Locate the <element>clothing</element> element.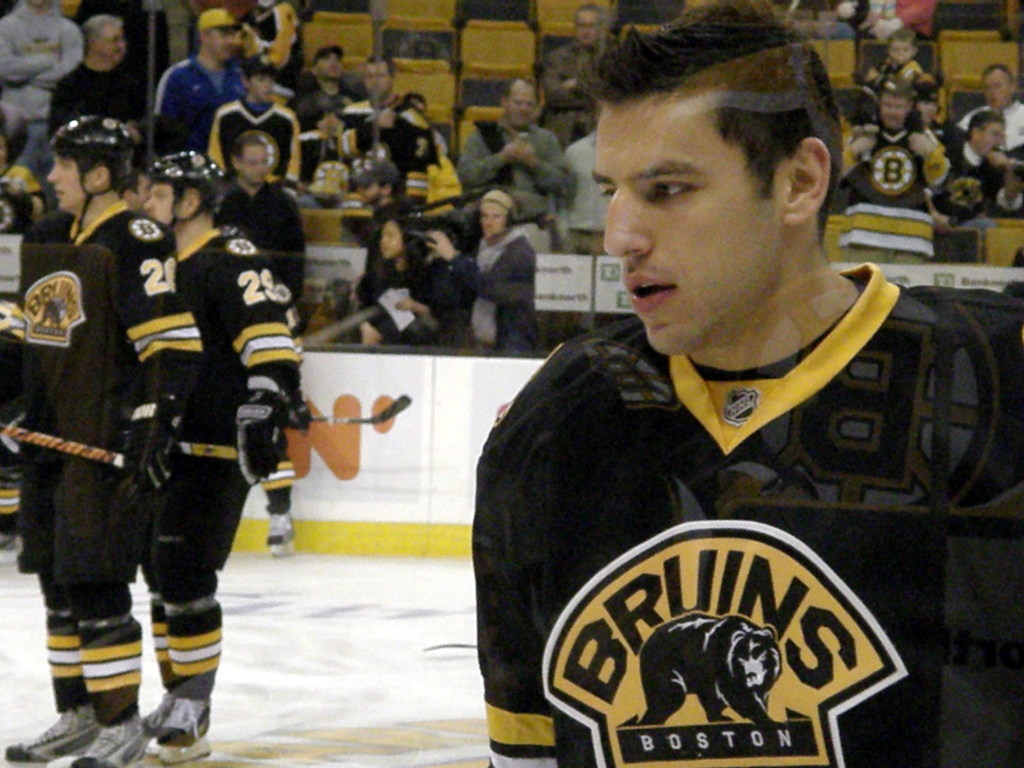
Element bbox: [476, 269, 973, 753].
